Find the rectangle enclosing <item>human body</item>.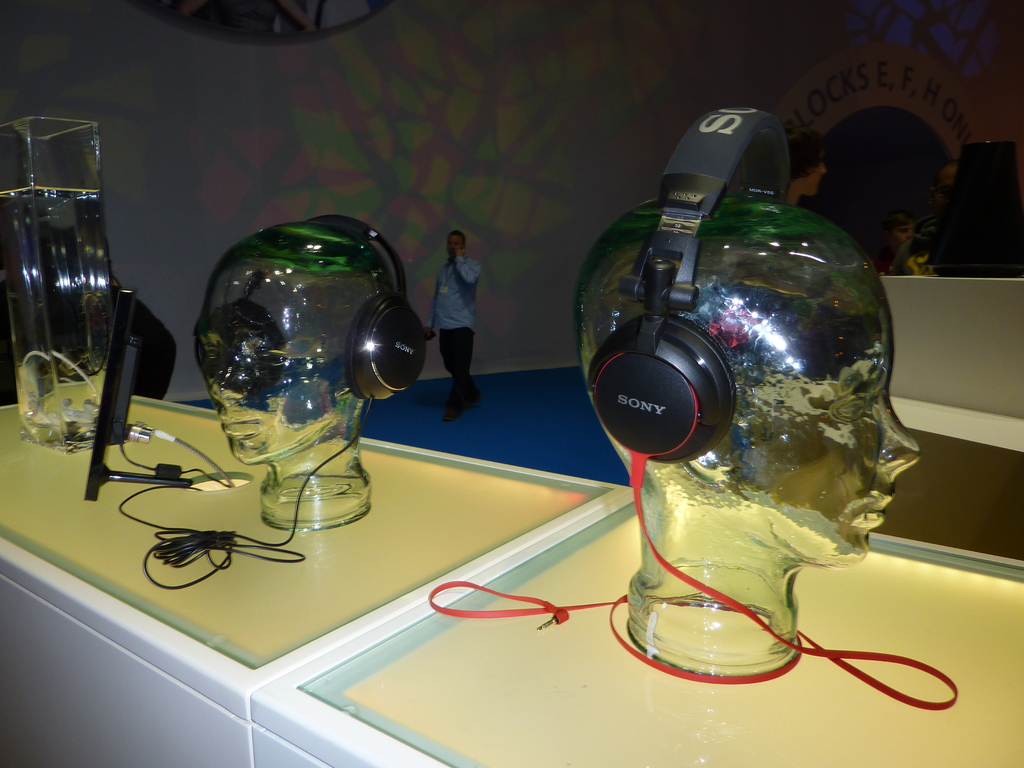
left=915, top=158, right=956, bottom=244.
